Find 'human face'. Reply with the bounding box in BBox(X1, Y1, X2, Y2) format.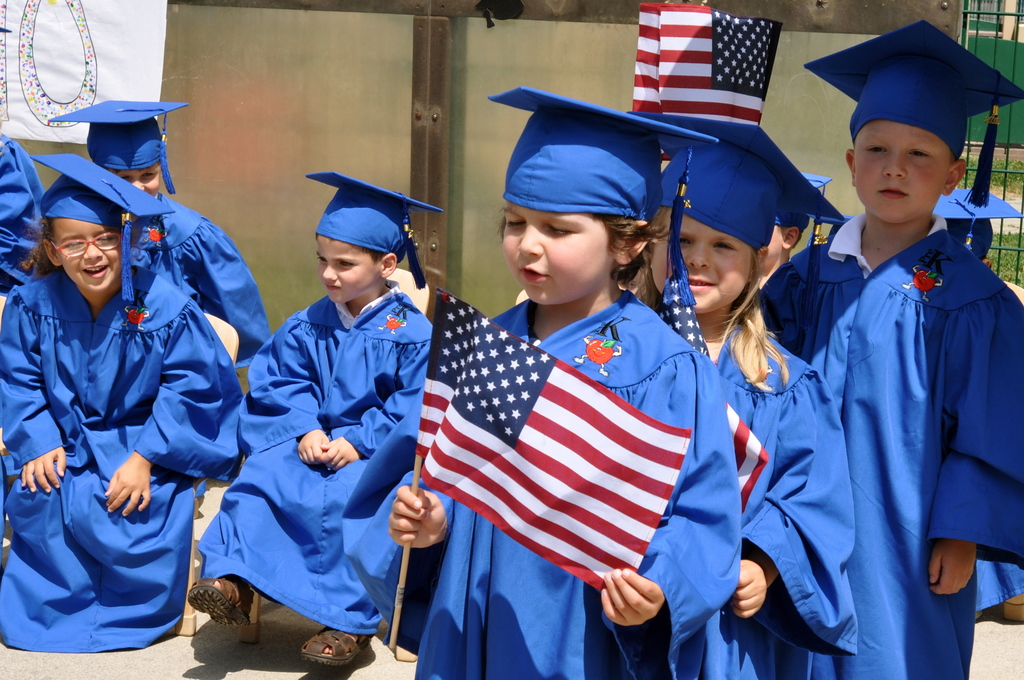
BBox(506, 207, 613, 307).
